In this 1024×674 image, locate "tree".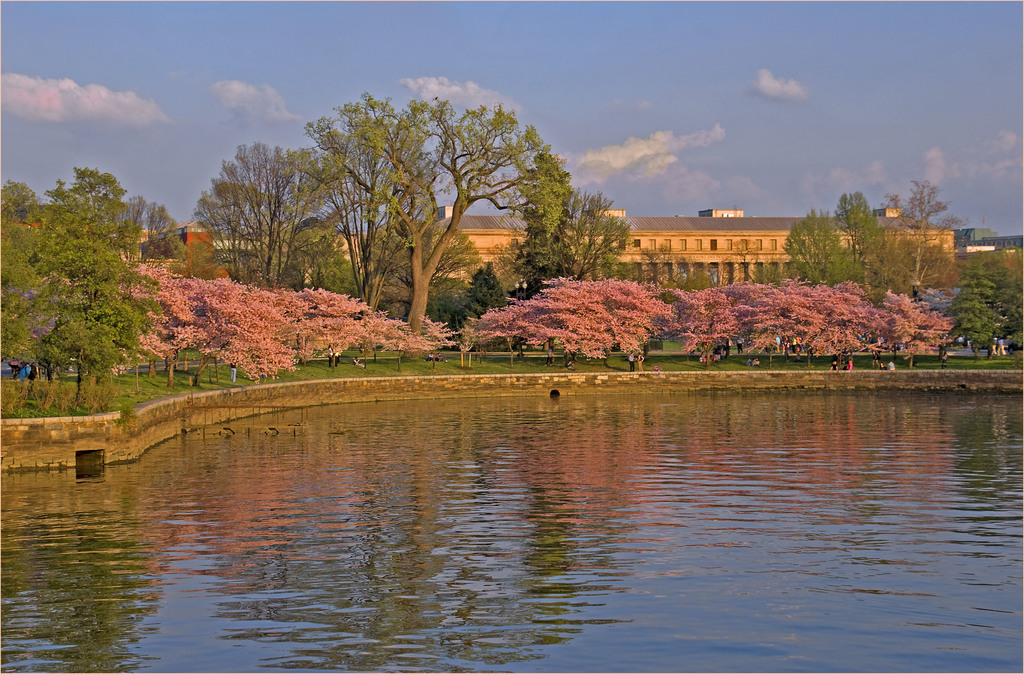
Bounding box: [left=453, top=264, right=508, bottom=359].
